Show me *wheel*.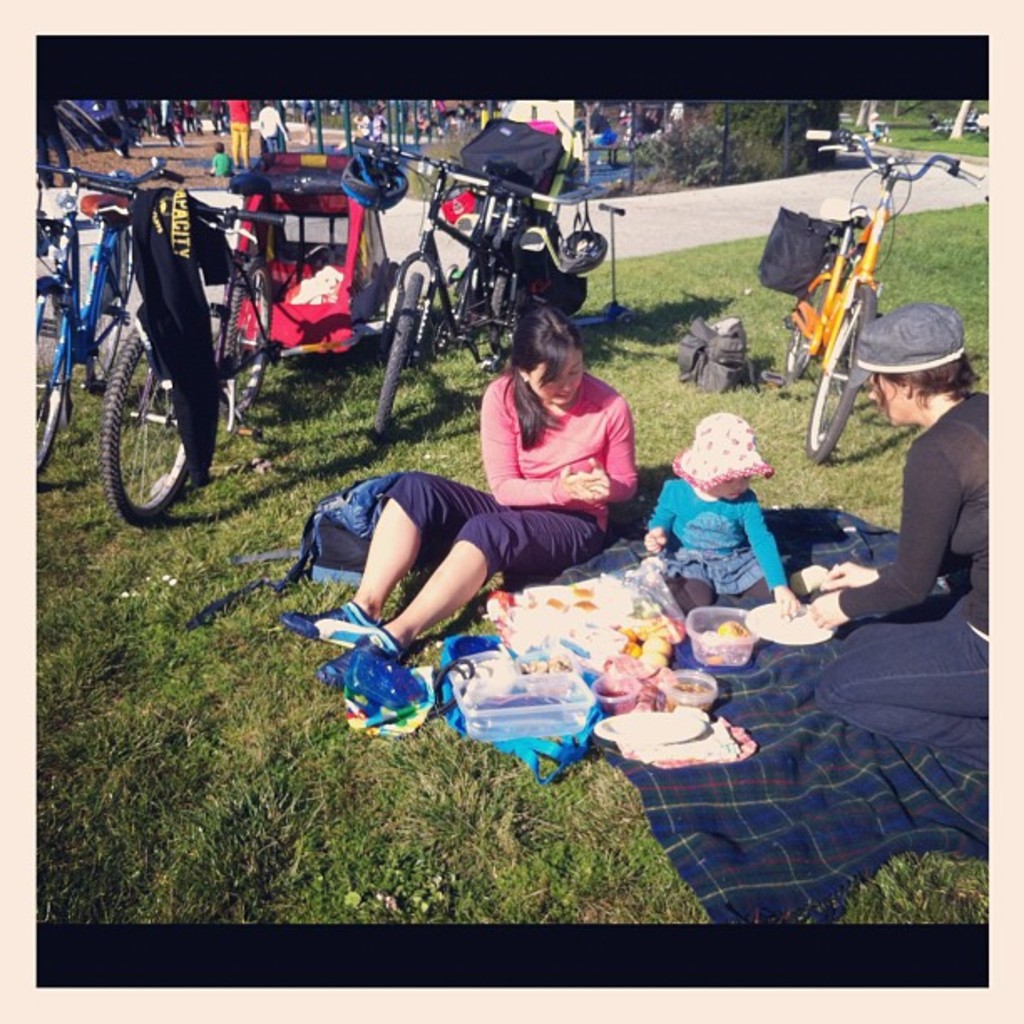
*wheel* is here: {"left": 79, "top": 226, "right": 142, "bottom": 398}.
